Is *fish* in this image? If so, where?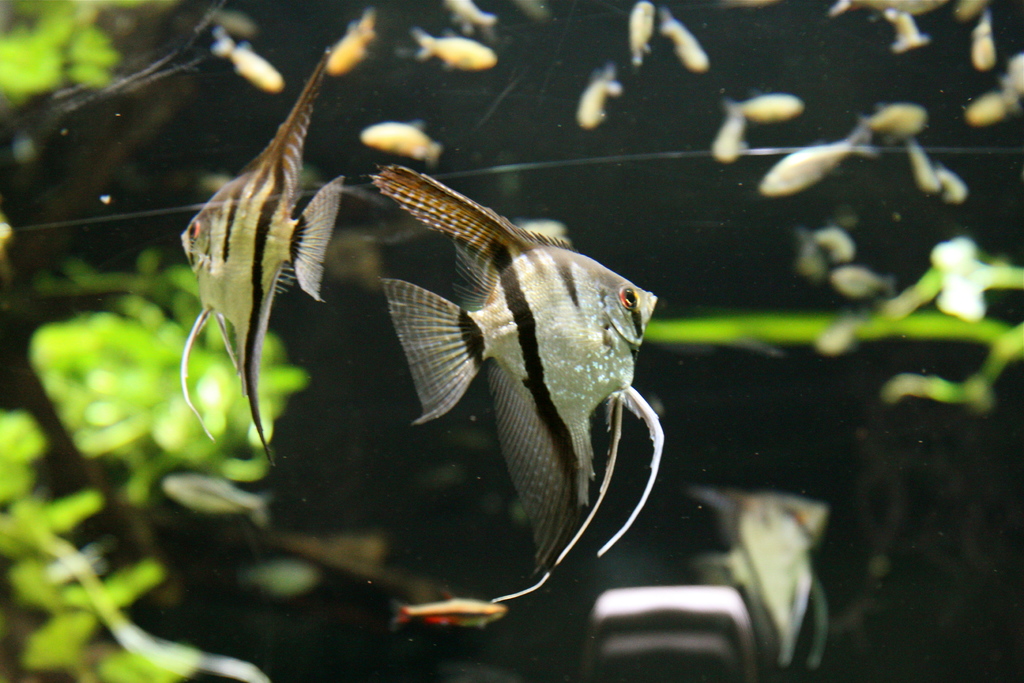
Yes, at x1=580, y1=65, x2=620, y2=126.
